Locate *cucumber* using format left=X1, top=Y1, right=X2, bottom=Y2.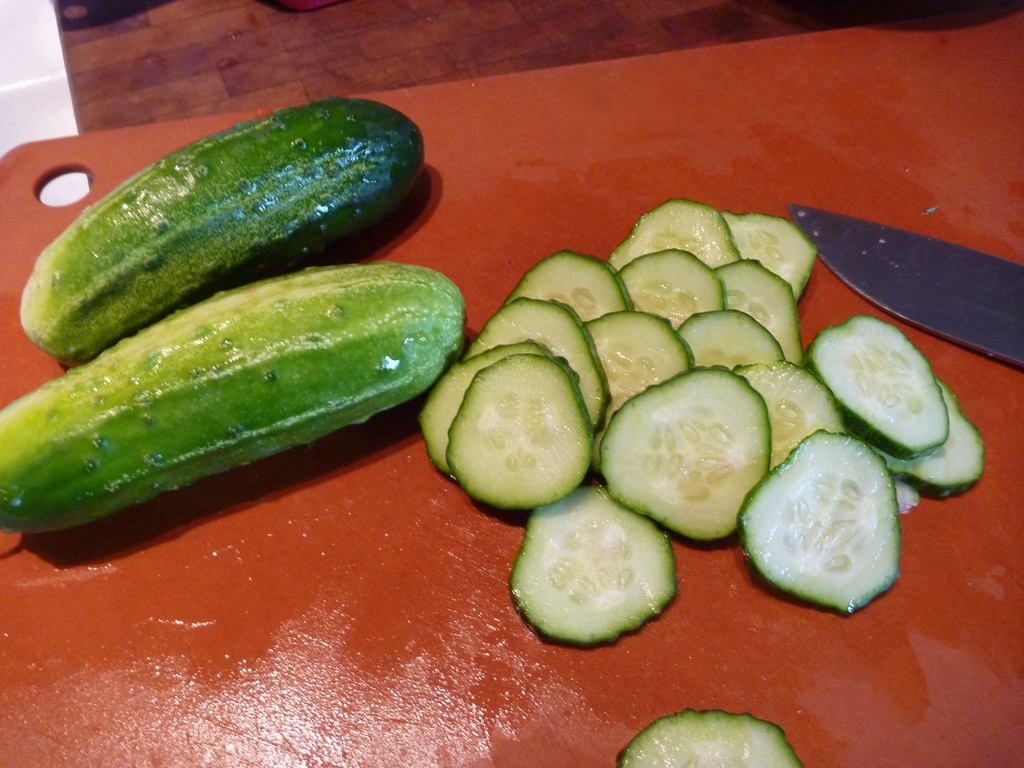
left=615, top=710, right=806, bottom=767.
